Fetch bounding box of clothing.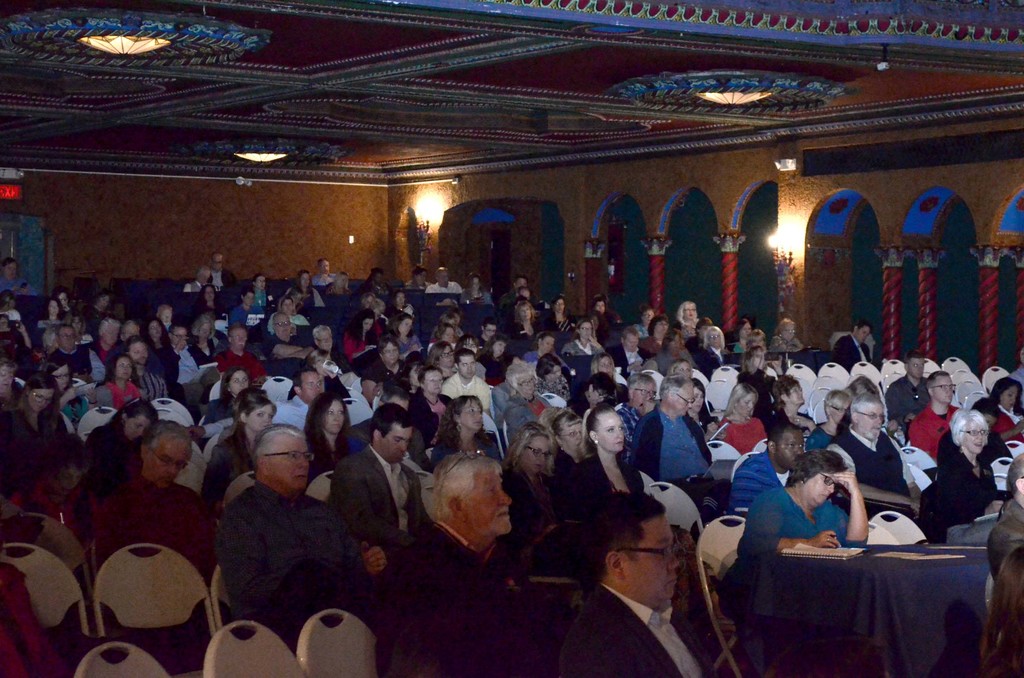
Bbox: crop(826, 423, 924, 524).
